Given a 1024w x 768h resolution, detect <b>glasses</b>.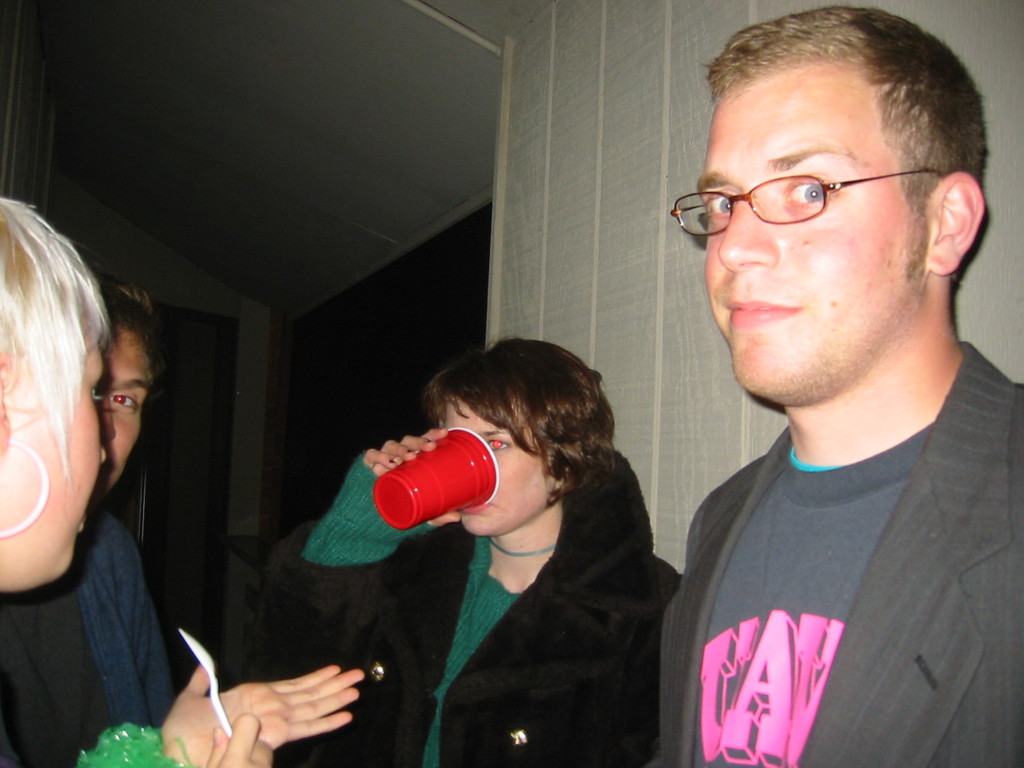
Rect(671, 170, 939, 237).
